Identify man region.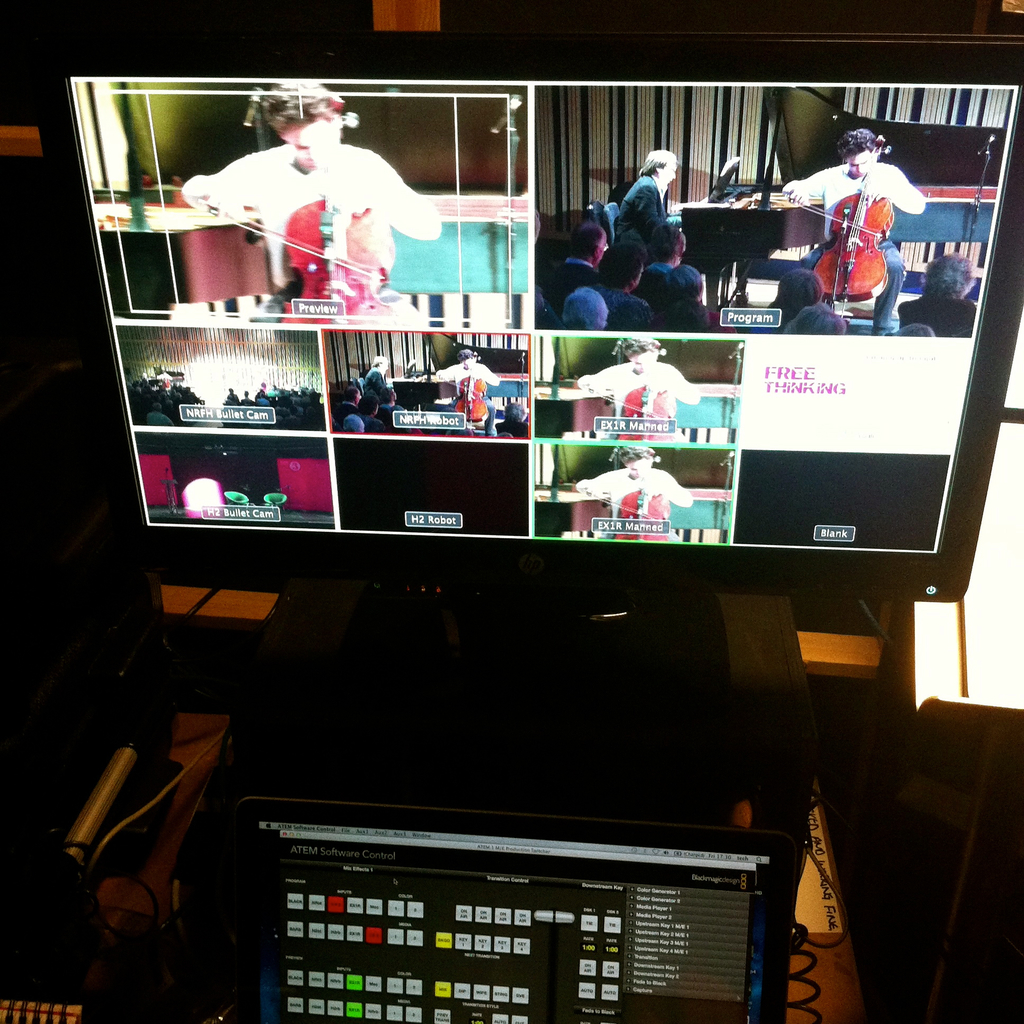
Region: detection(573, 445, 697, 540).
